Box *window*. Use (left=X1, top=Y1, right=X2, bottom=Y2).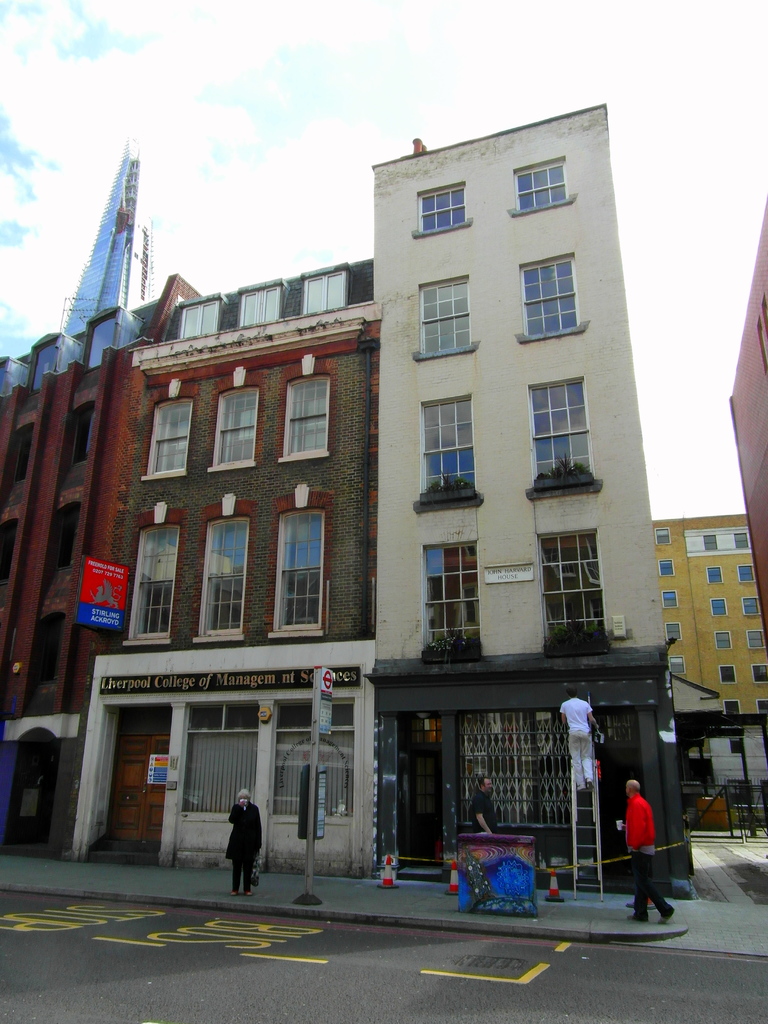
(left=198, top=518, right=248, bottom=644).
